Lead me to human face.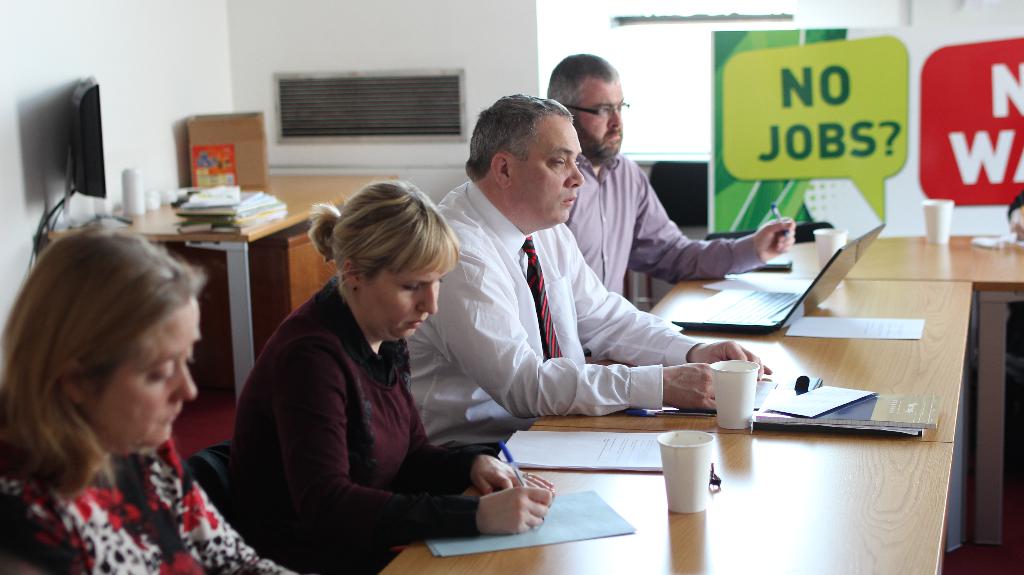
Lead to 577, 88, 630, 163.
